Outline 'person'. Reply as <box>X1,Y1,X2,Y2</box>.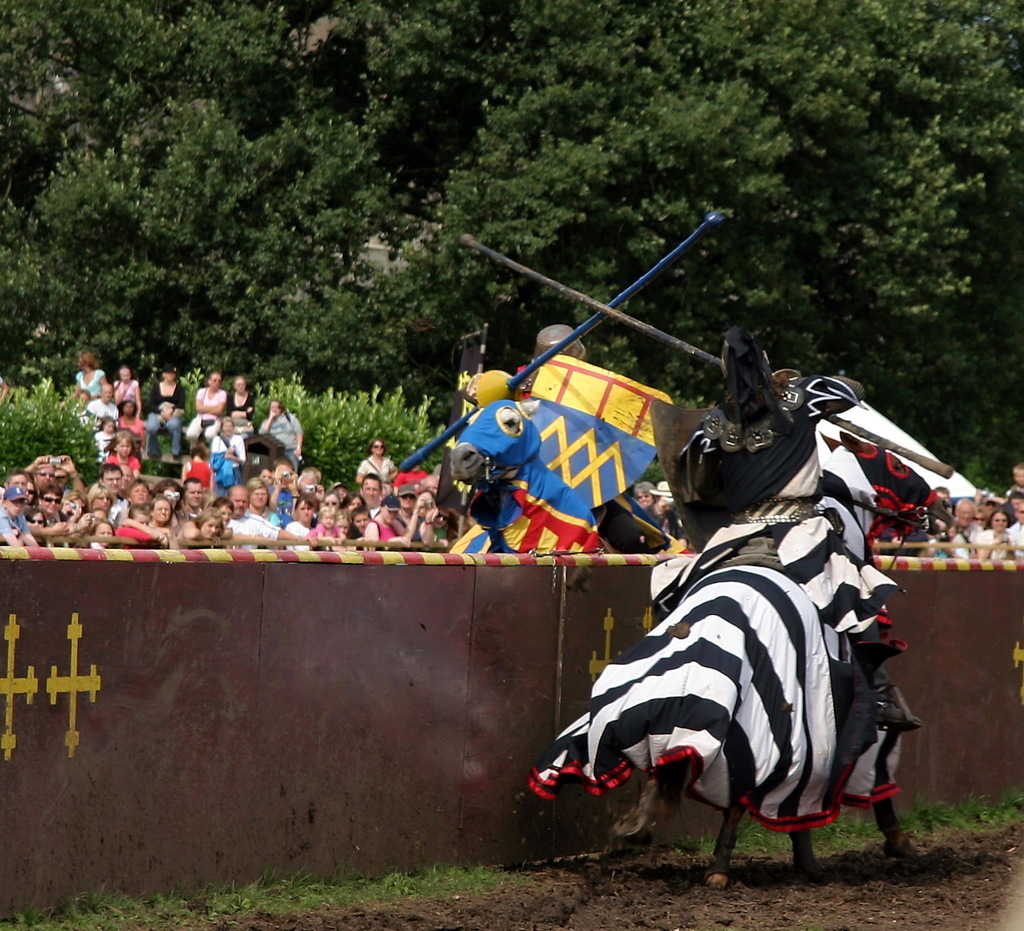
<box>112,362,147,404</box>.
